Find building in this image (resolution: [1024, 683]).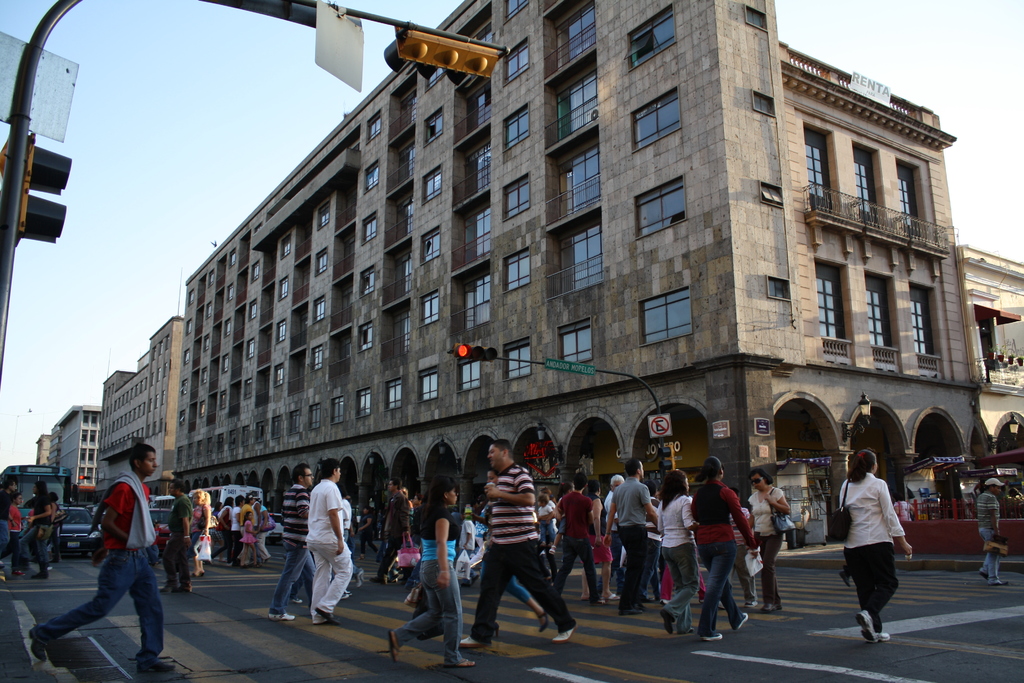
101:313:184:493.
